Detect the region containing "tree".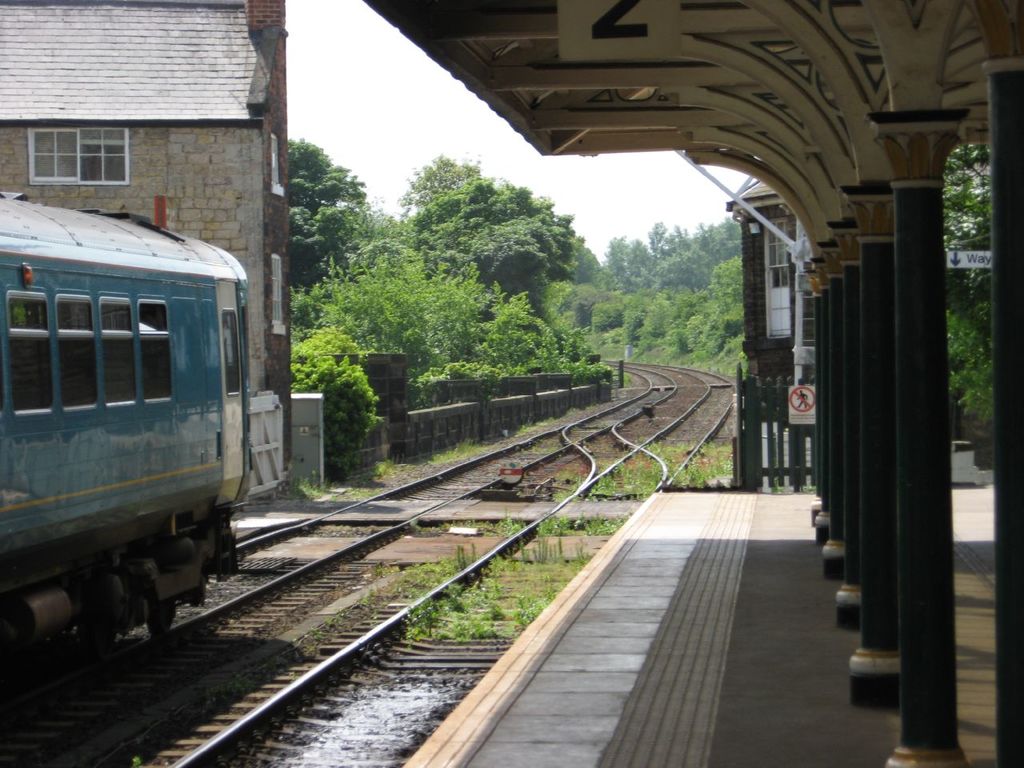
411/171/585/283.
